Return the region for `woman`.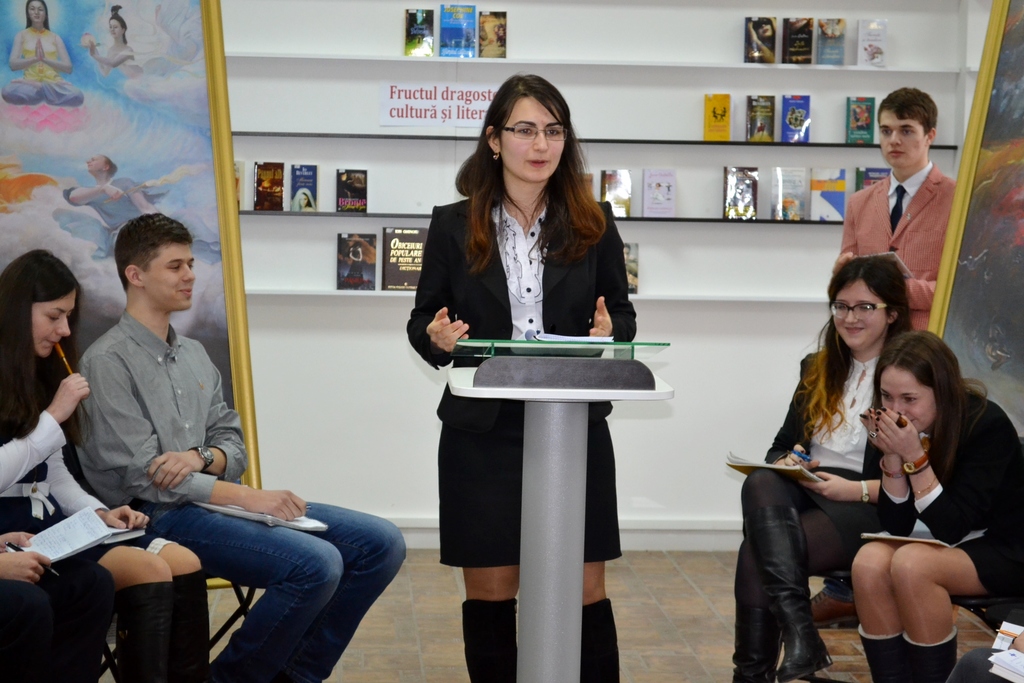
(418, 95, 652, 656).
